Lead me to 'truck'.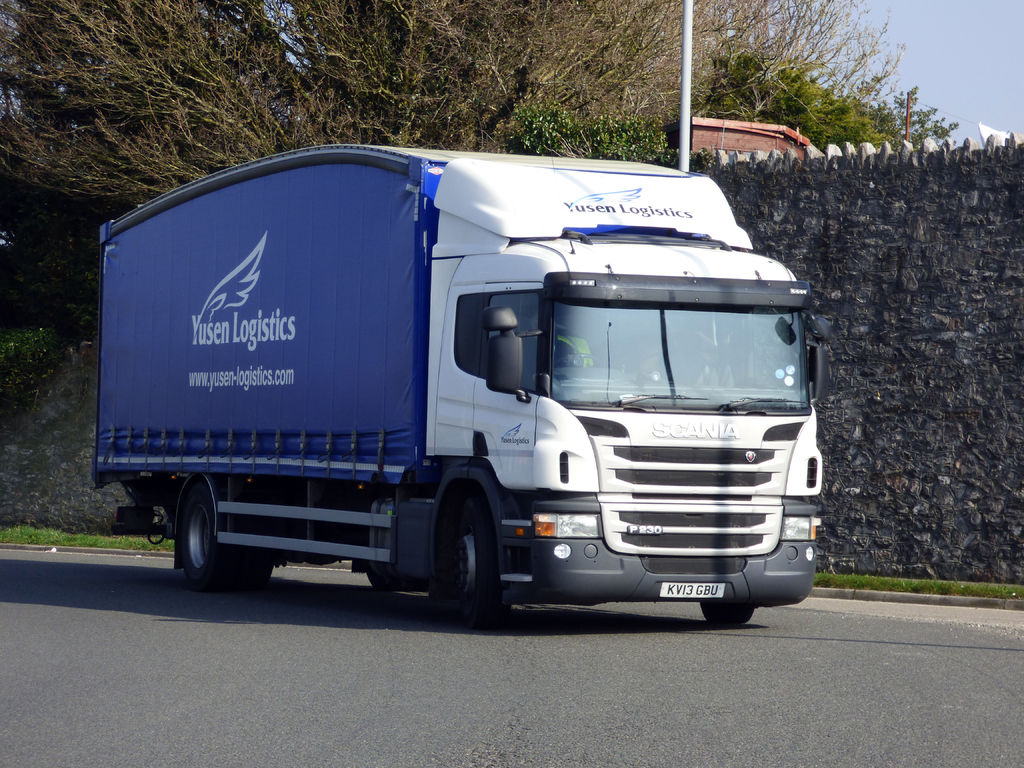
Lead to bbox(81, 136, 851, 622).
